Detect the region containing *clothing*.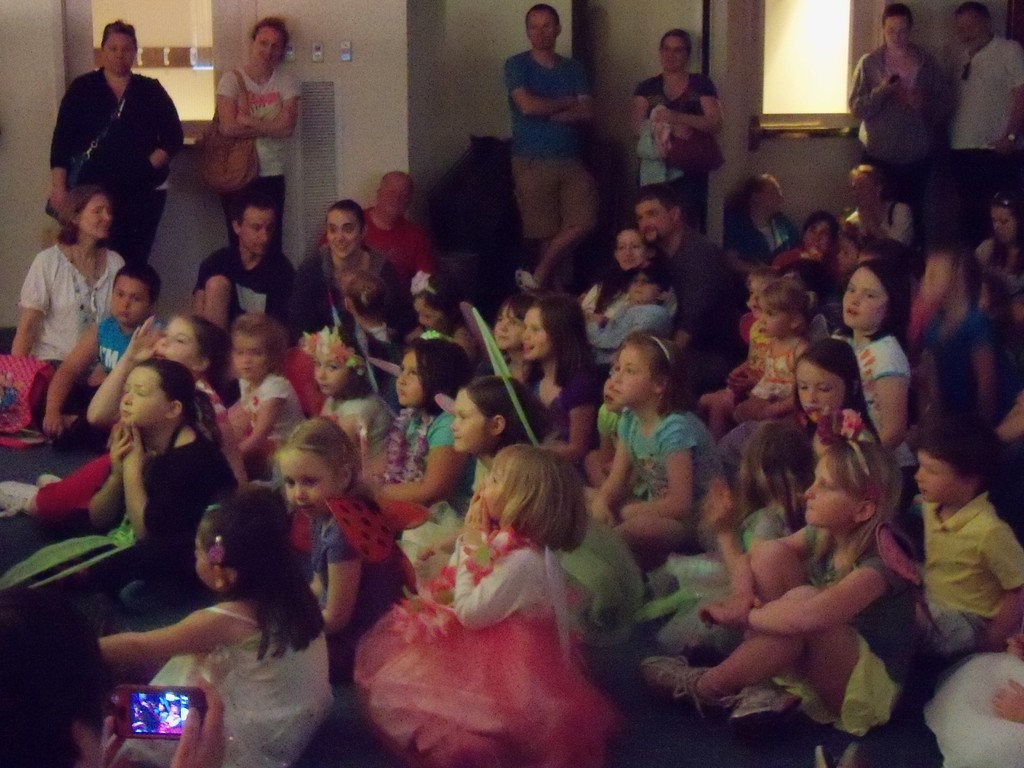
bbox=(612, 400, 734, 522).
